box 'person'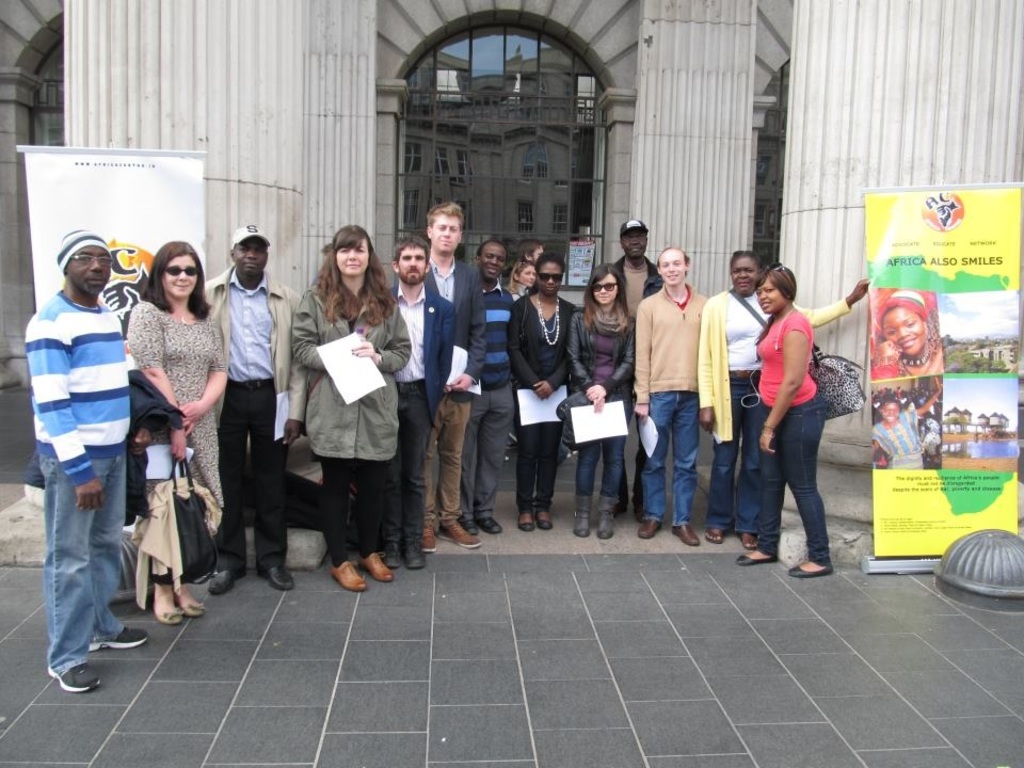
select_region(291, 222, 410, 590)
